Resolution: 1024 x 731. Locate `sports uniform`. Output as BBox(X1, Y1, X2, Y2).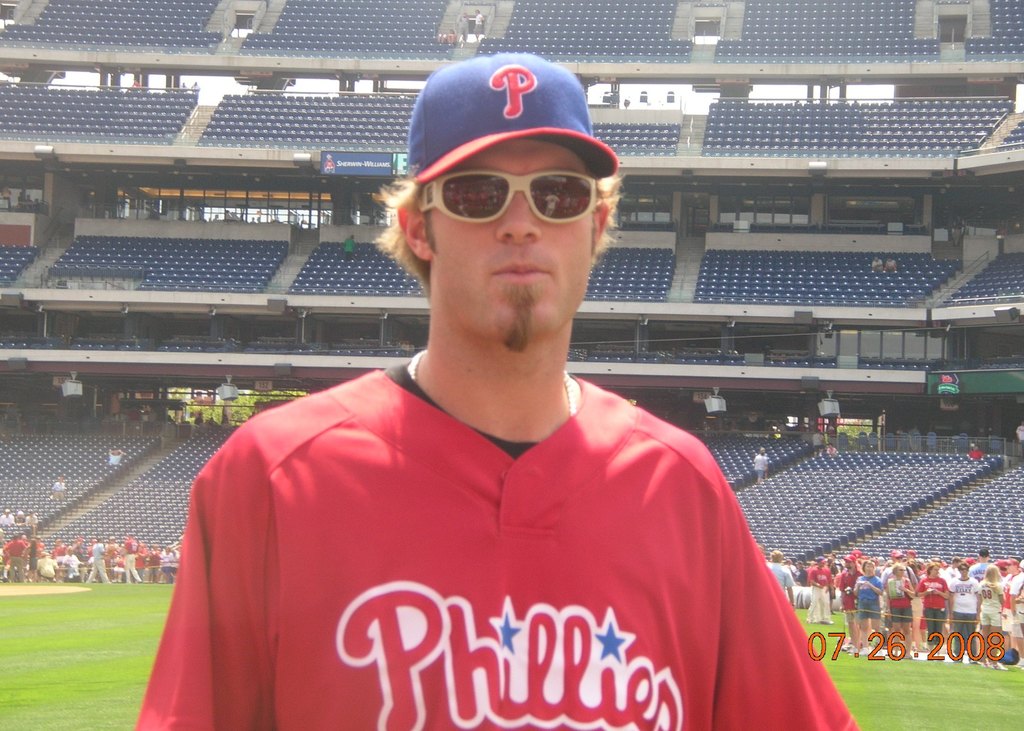
BBox(138, 45, 871, 730).
